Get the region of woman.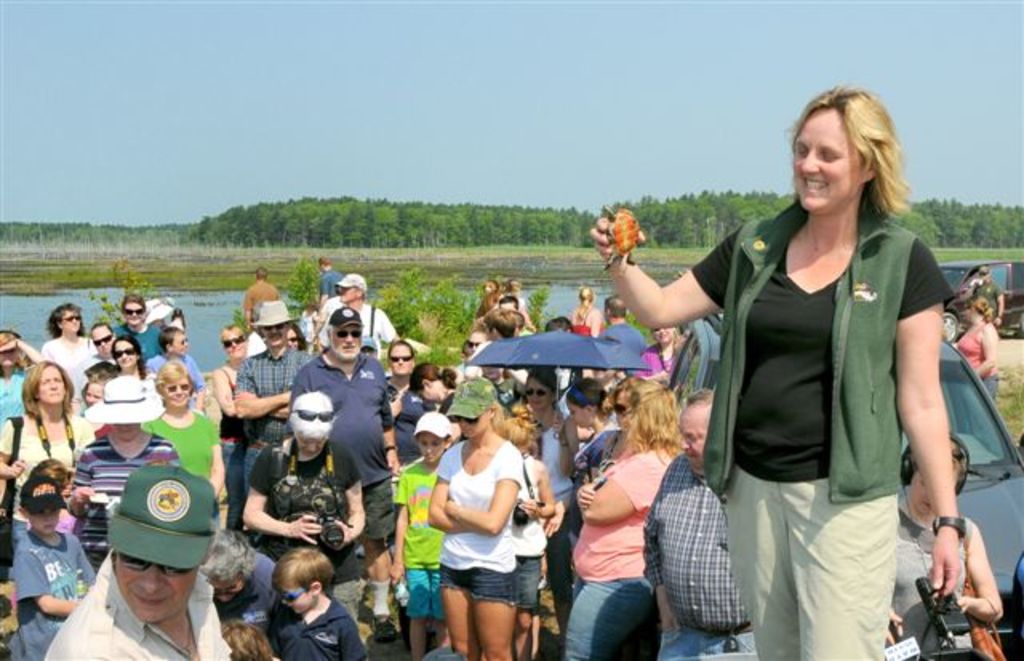
210 322 256 530.
